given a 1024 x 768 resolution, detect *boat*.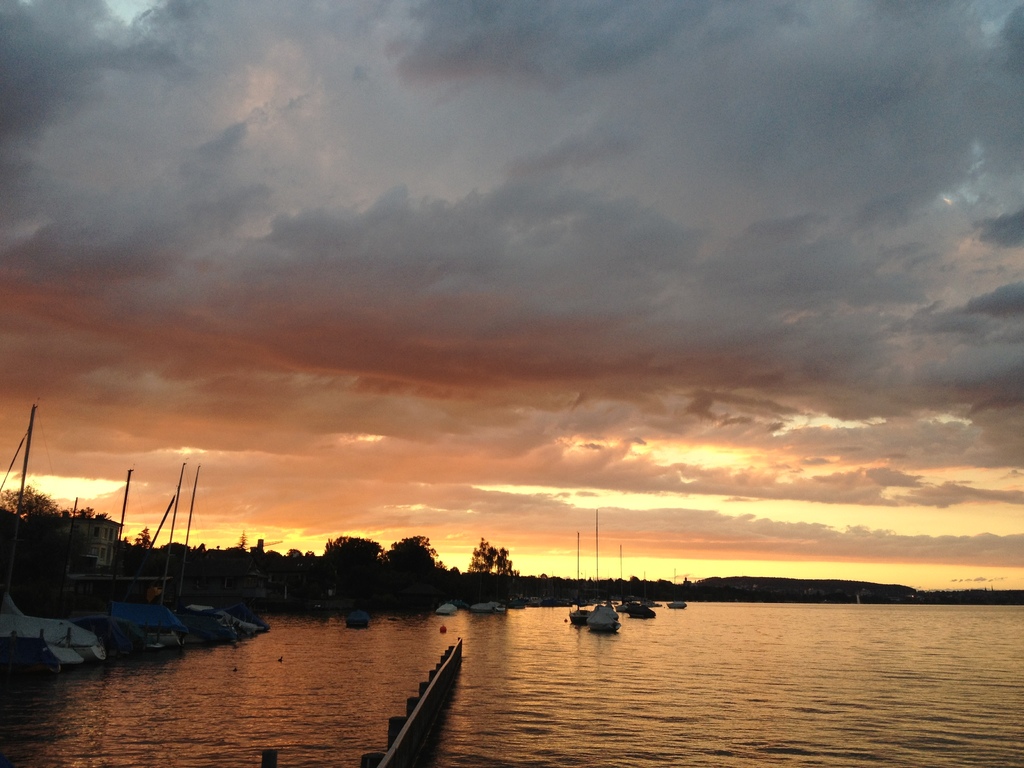
591/511/617/630.
